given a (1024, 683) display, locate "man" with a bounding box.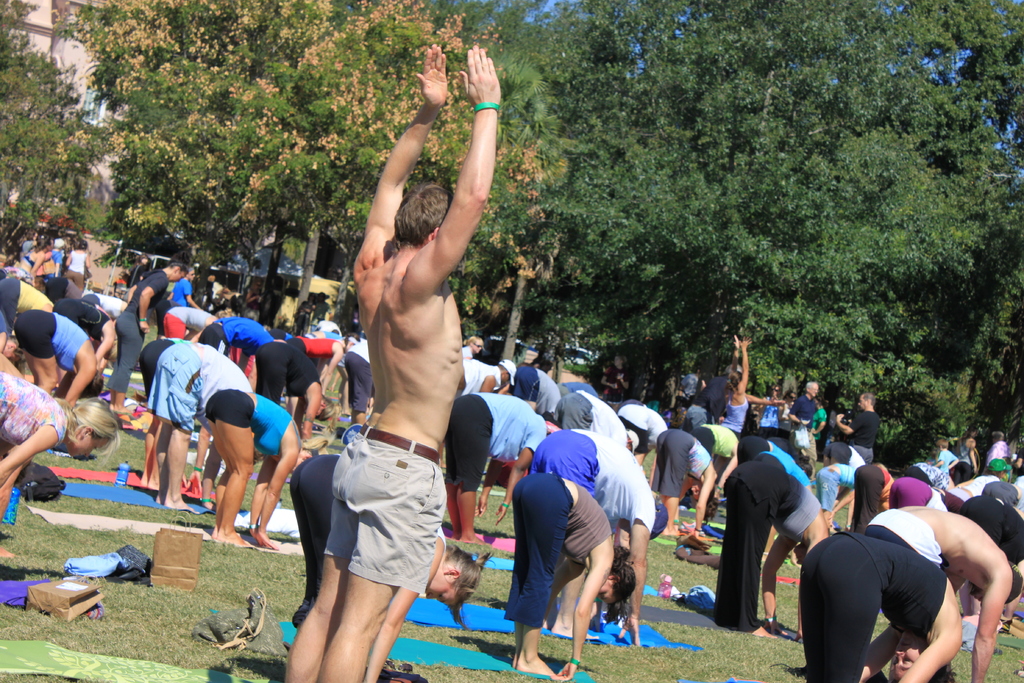
Located: rect(157, 347, 252, 513).
